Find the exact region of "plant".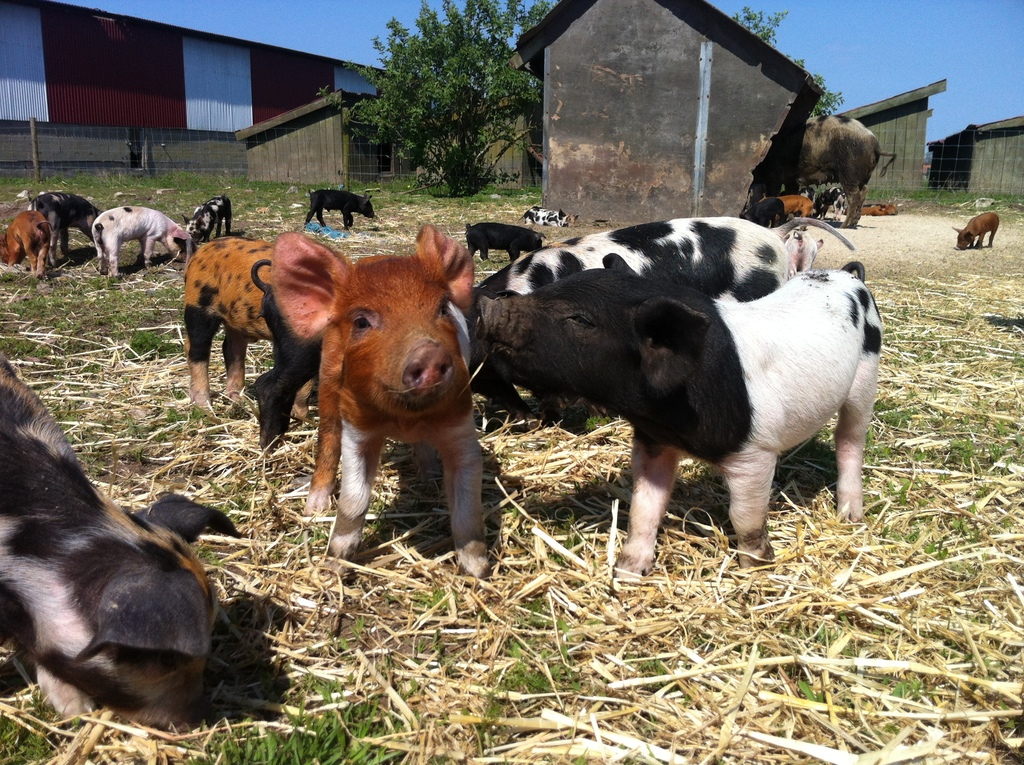
Exact region: l=442, t=654, r=461, b=675.
